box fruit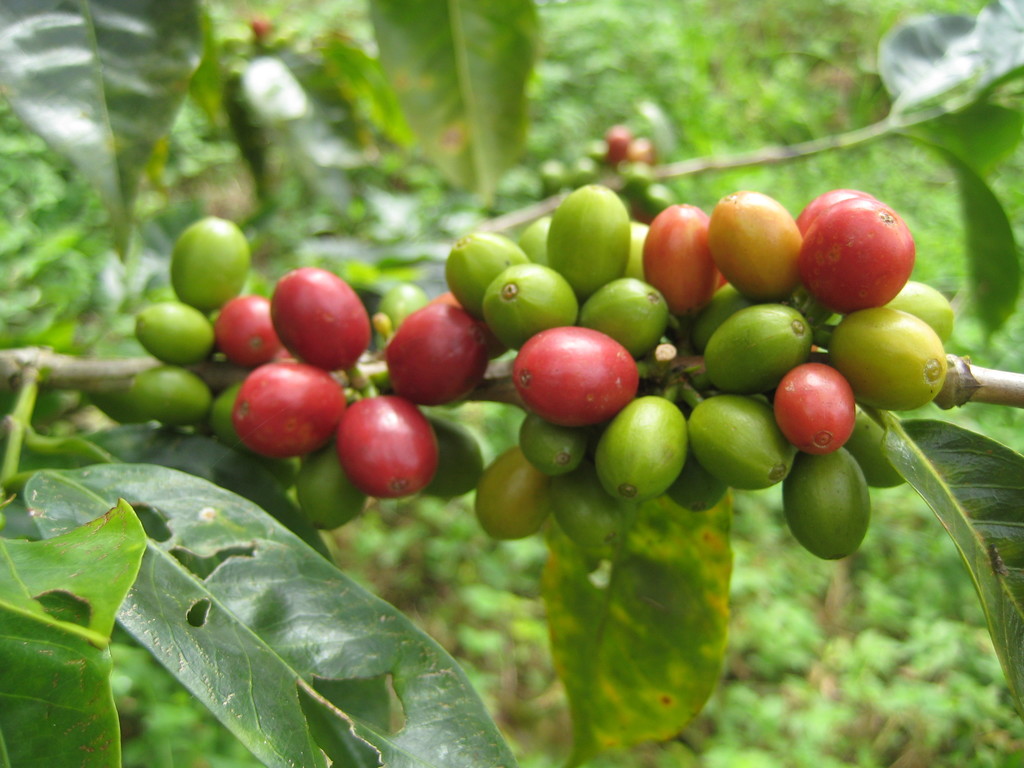
detection(598, 396, 697, 503)
